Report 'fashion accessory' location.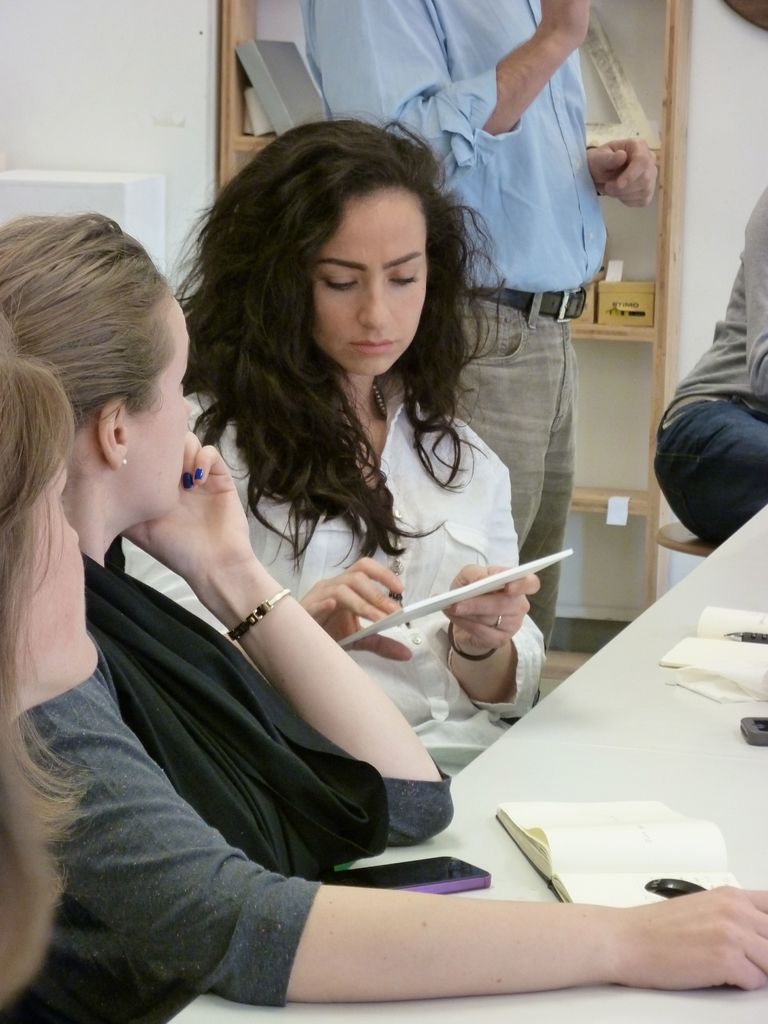
Report: [x1=121, y1=463, x2=128, y2=473].
